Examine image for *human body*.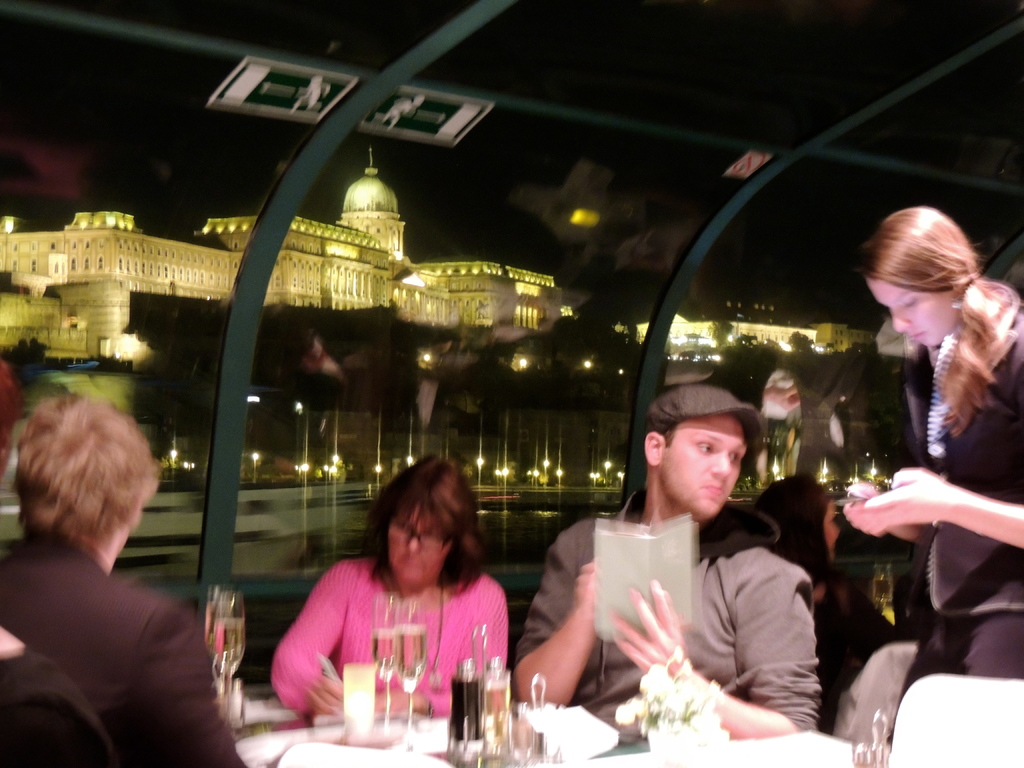
Examination result: 852 304 1023 729.
